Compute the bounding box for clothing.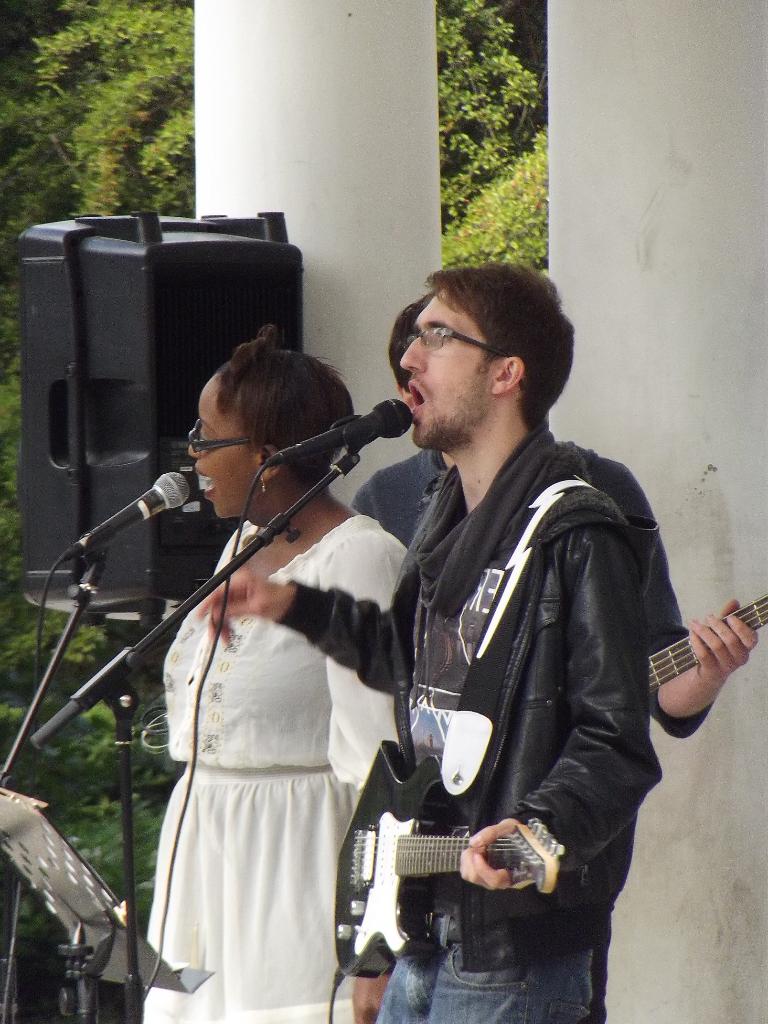
(365, 414, 666, 1023).
